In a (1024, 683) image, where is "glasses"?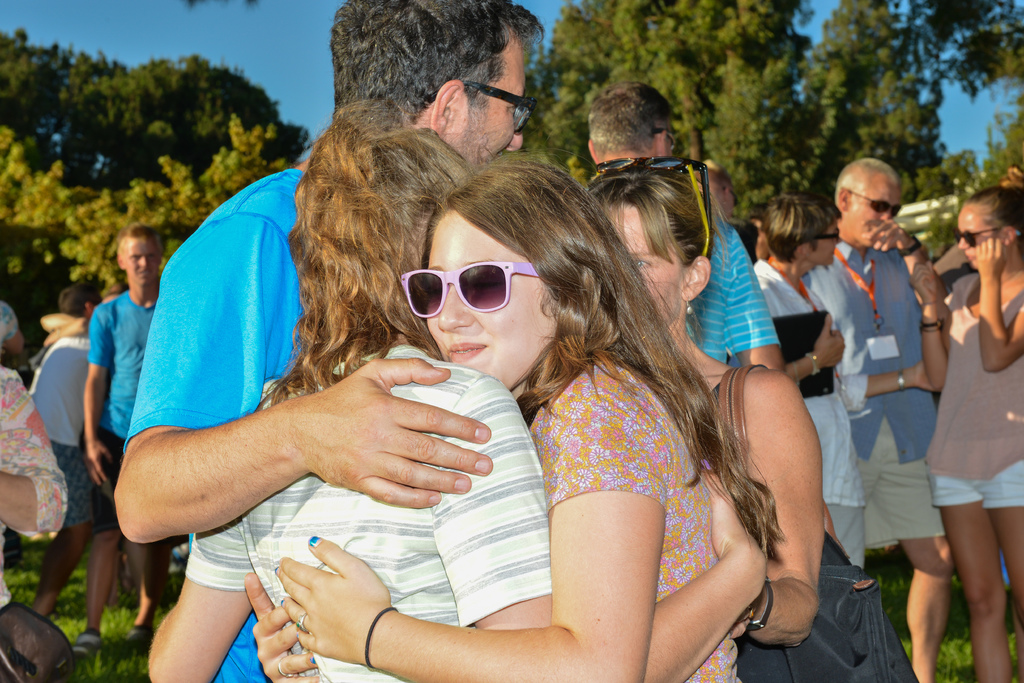
[left=835, top=180, right=902, bottom=221].
